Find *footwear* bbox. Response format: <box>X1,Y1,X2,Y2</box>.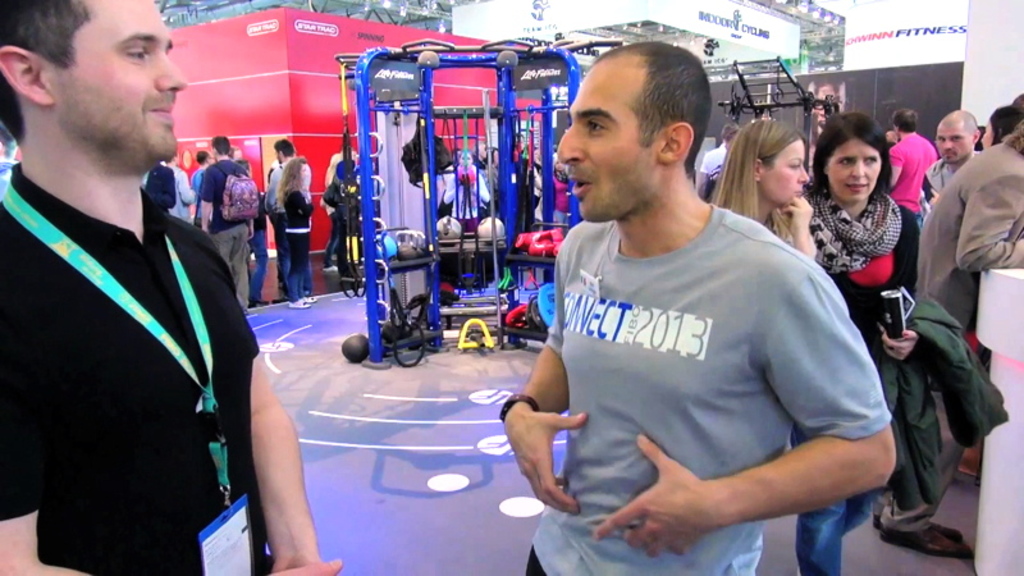
<box>867,517,965,545</box>.
